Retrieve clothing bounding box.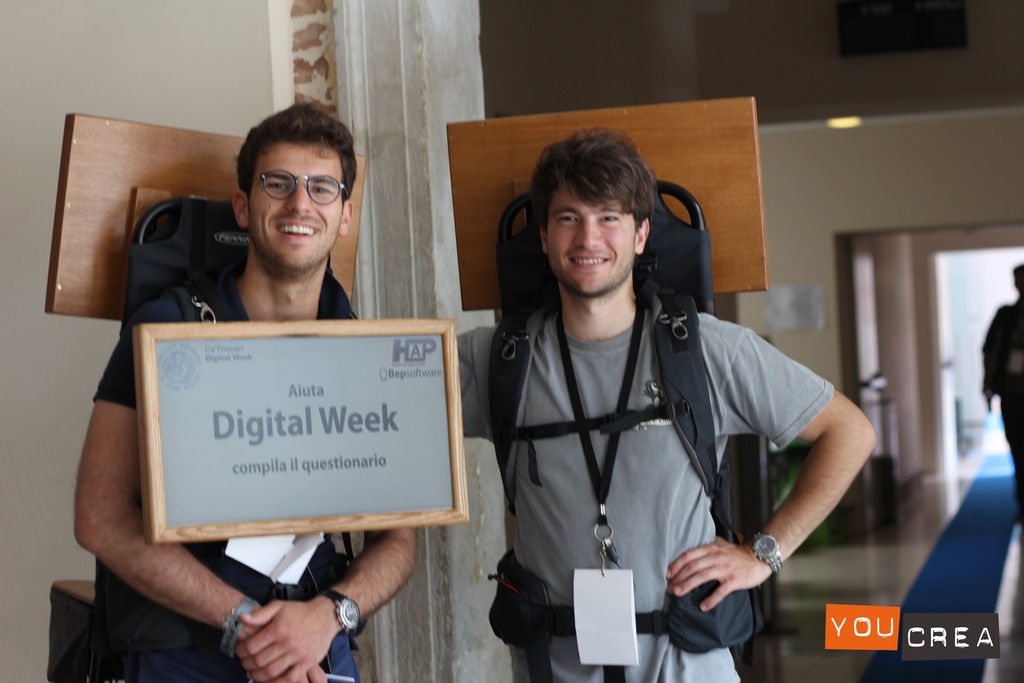
Bounding box: 86 235 369 682.
